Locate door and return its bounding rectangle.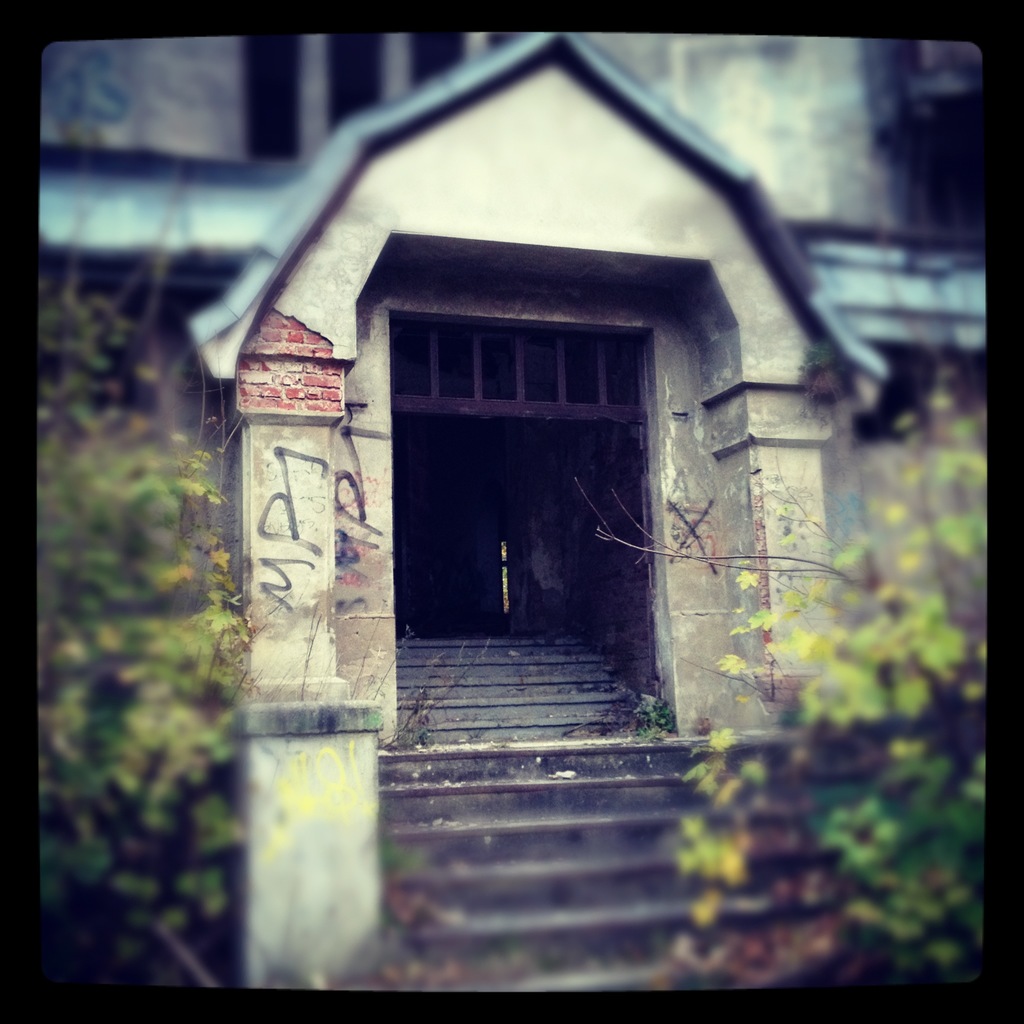
bbox=[383, 293, 687, 698].
